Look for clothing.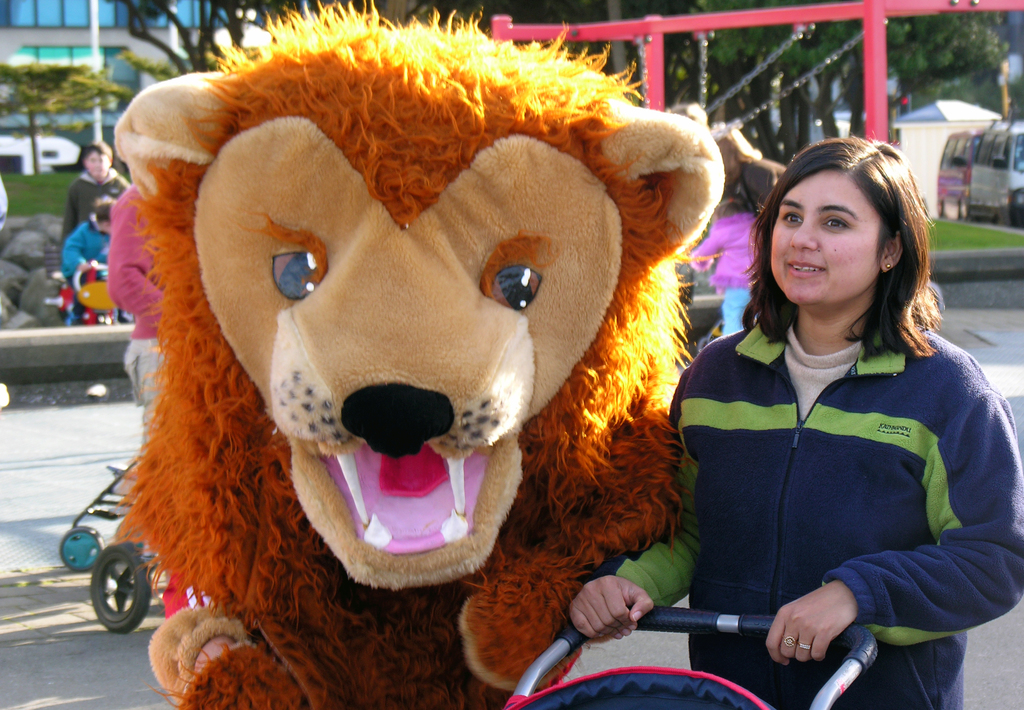
Found: (left=60, top=212, right=114, bottom=276).
